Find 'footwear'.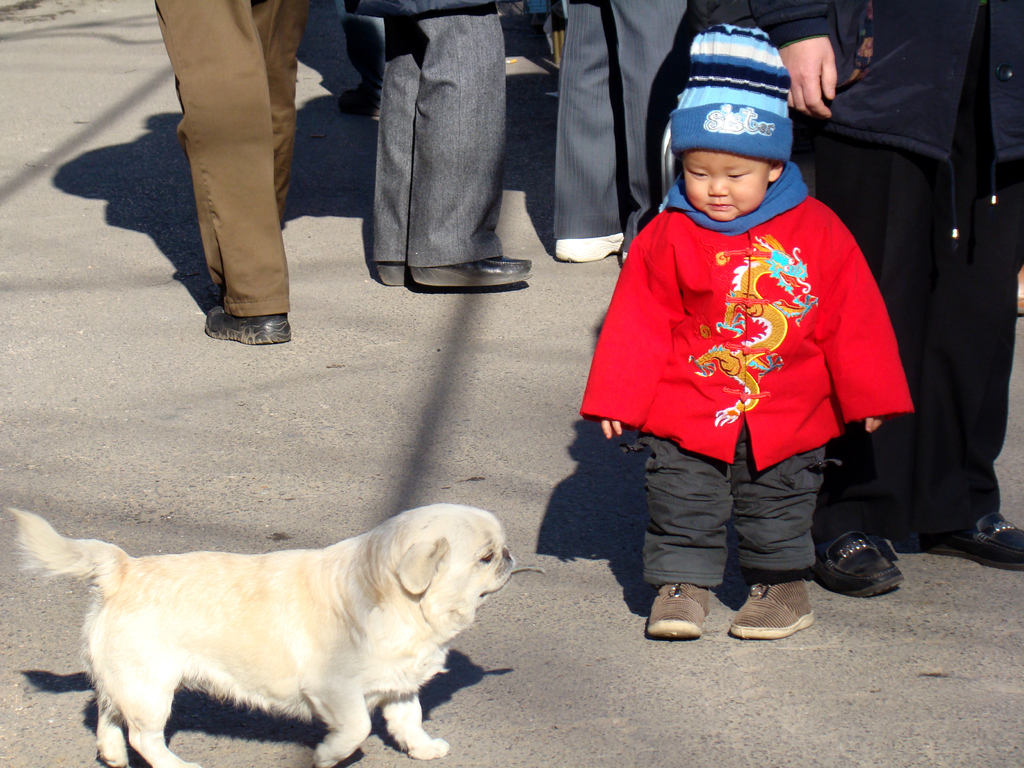
l=337, t=90, r=382, b=119.
